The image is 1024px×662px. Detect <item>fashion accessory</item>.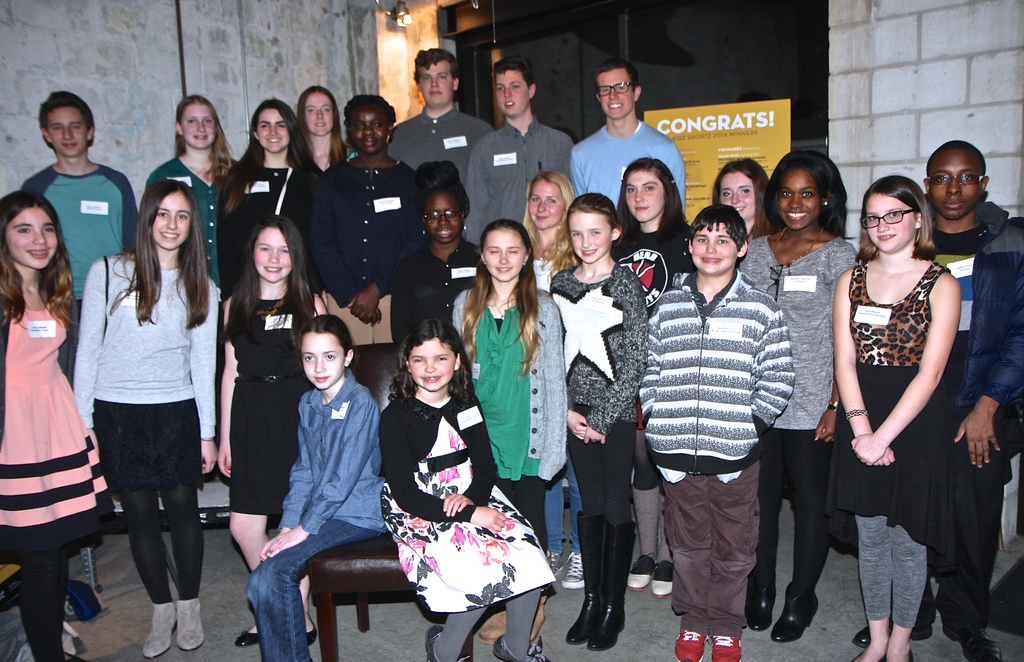
Detection: 492 633 553 661.
